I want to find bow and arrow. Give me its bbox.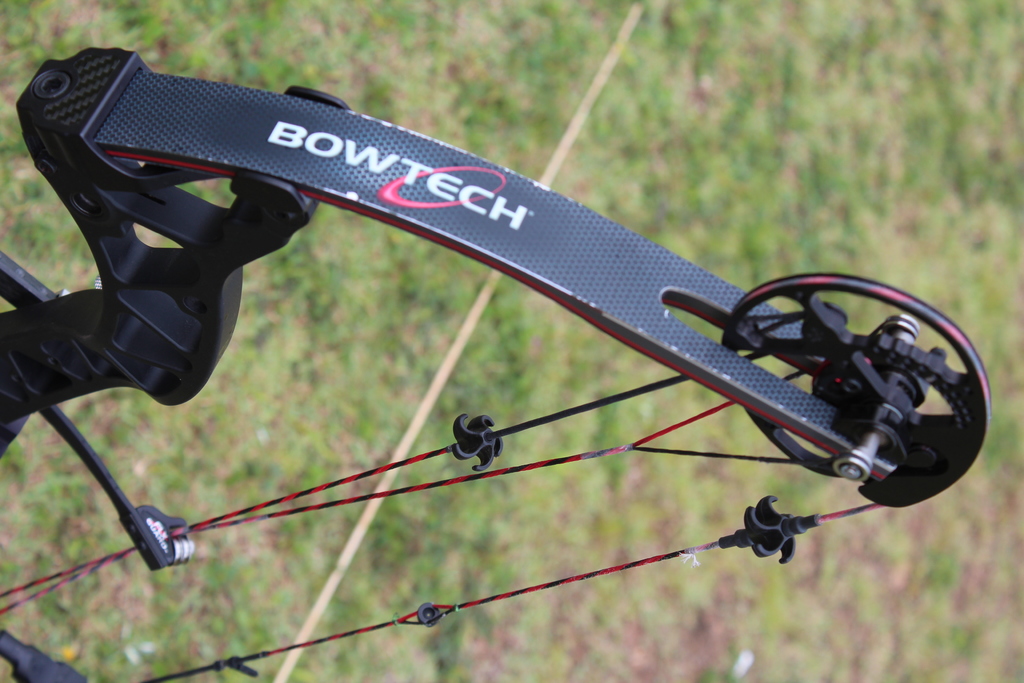
l=0, t=52, r=991, b=682.
